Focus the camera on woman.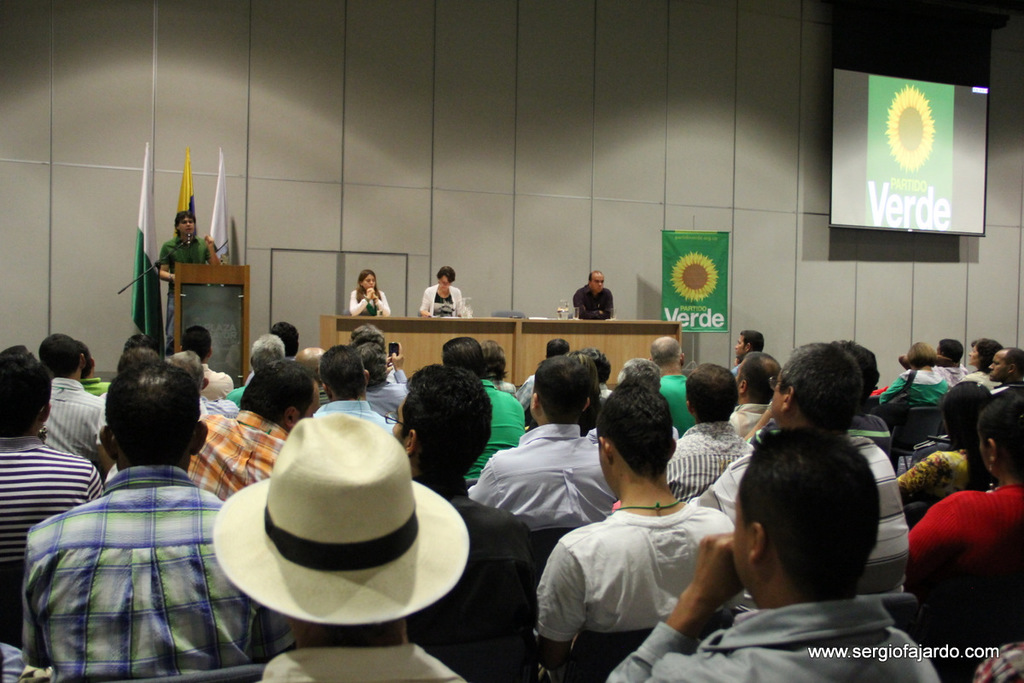
Focus region: locate(900, 383, 1023, 593).
